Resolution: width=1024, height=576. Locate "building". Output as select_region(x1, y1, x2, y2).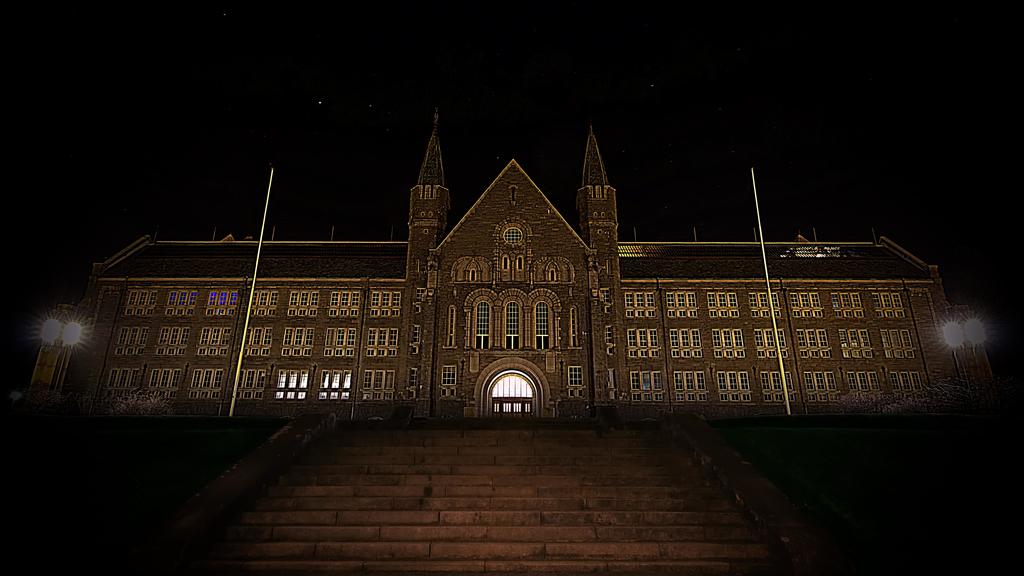
select_region(40, 108, 1000, 429).
